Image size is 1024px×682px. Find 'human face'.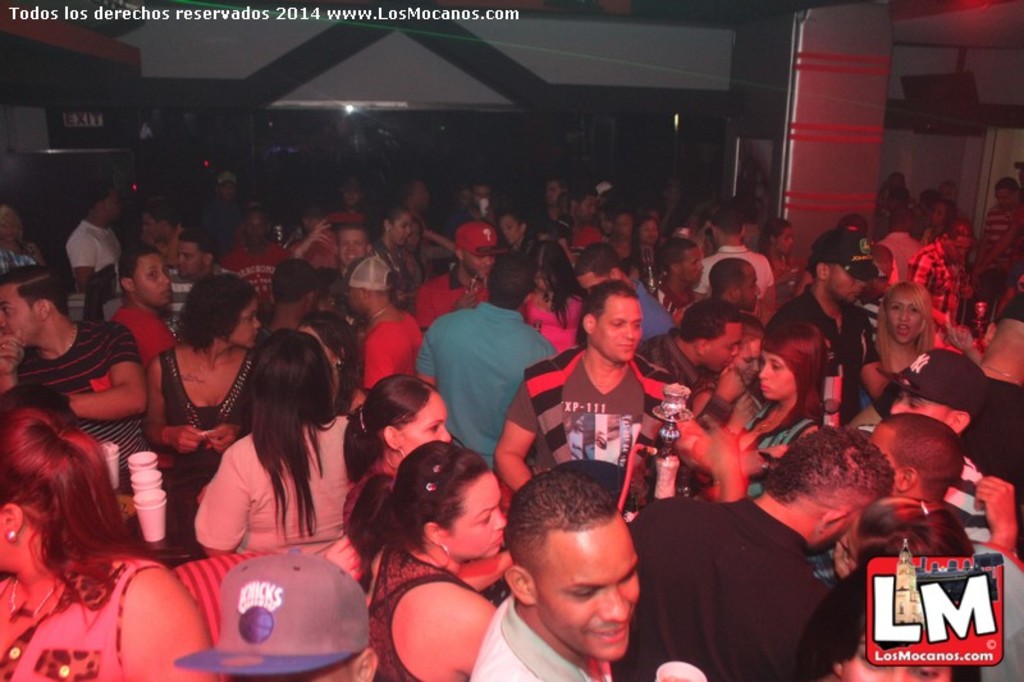
Rect(393, 212, 417, 251).
